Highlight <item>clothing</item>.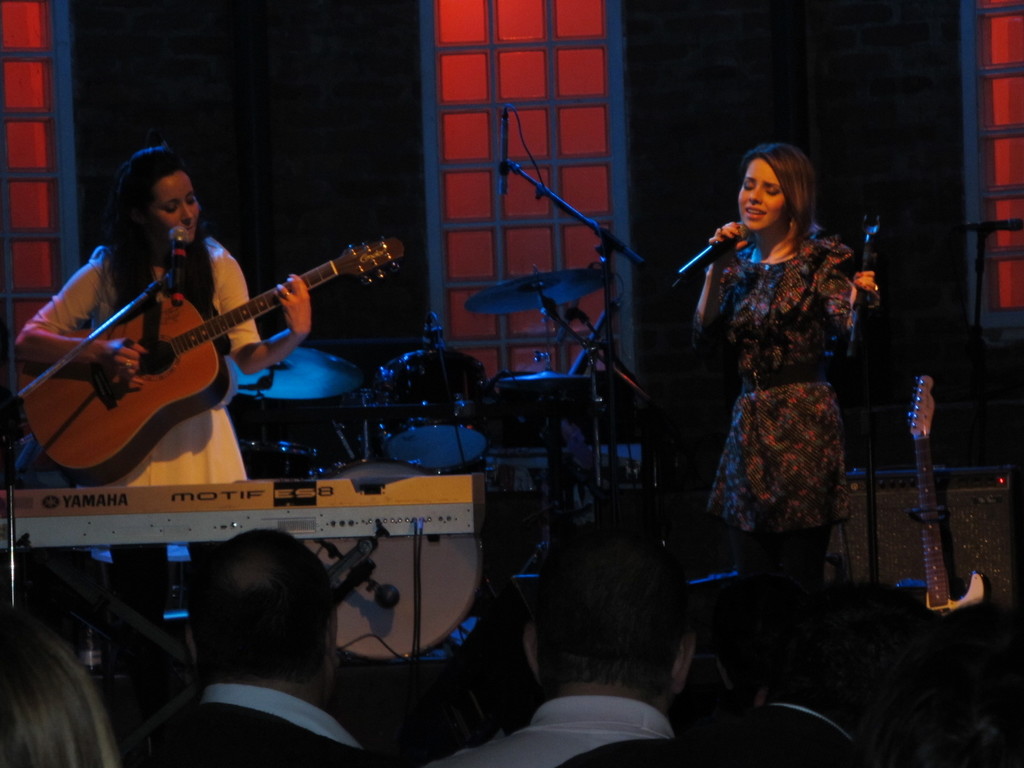
Highlighted region: select_region(689, 197, 874, 563).
